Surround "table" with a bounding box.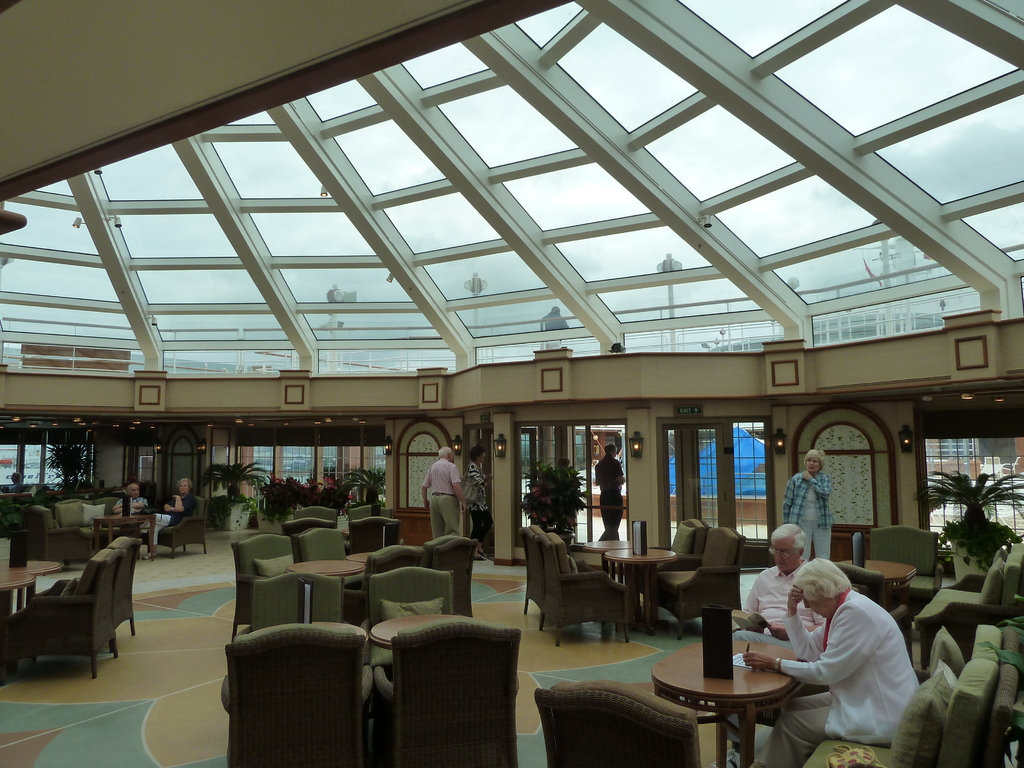
[311,620,367,640].
